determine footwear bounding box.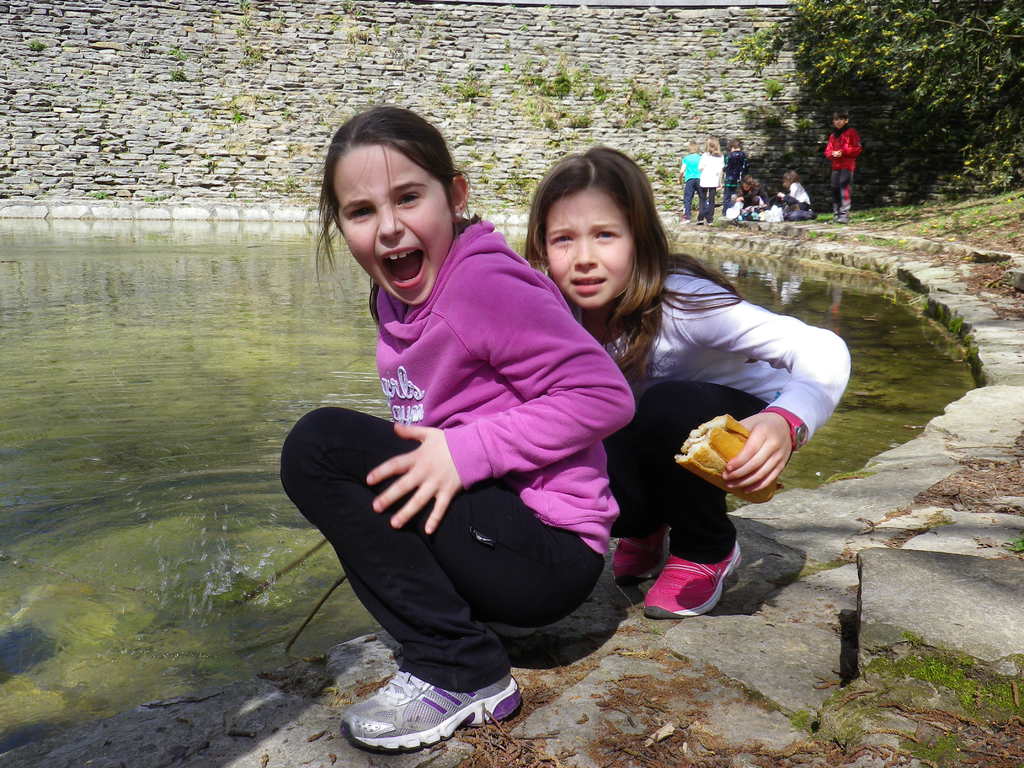
Determined: (x1=639, y1=543, x2=739, y2=622).
